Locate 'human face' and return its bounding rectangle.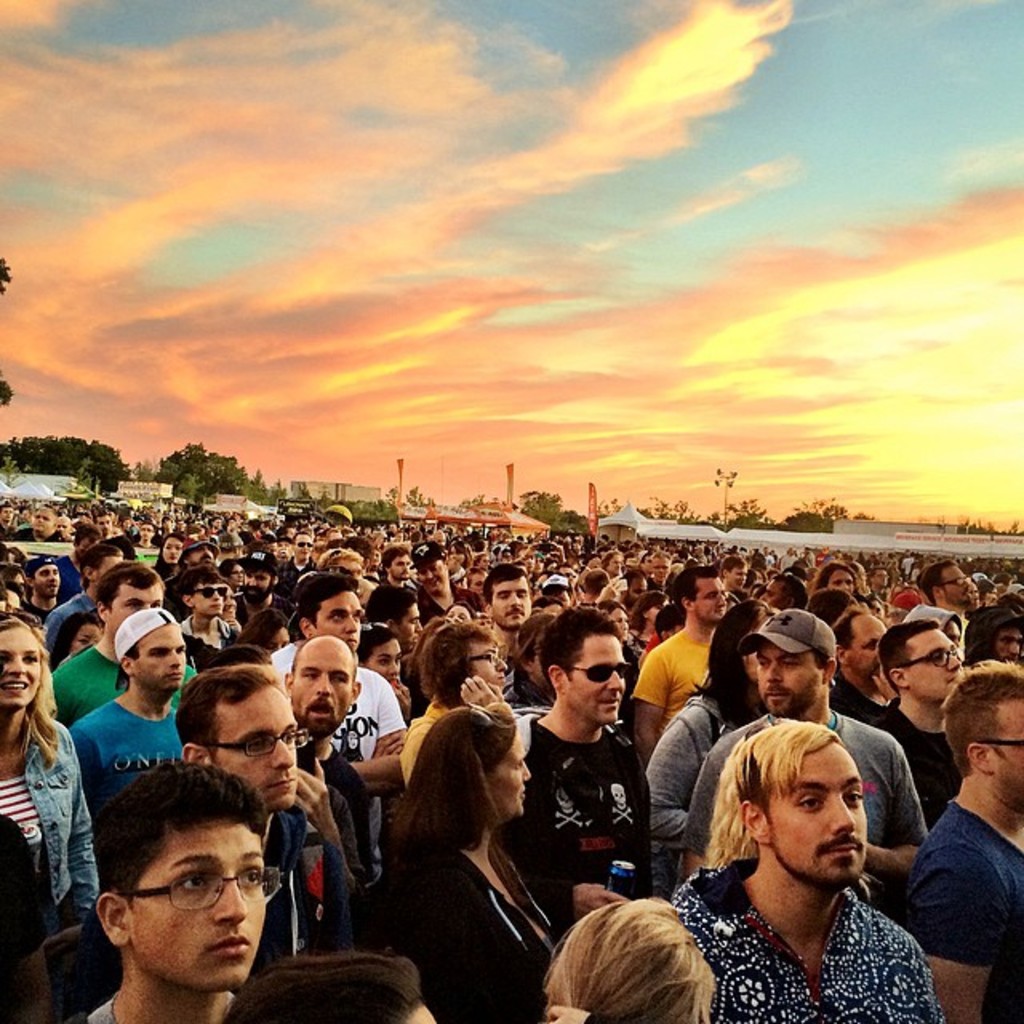
16 568 29 584.
